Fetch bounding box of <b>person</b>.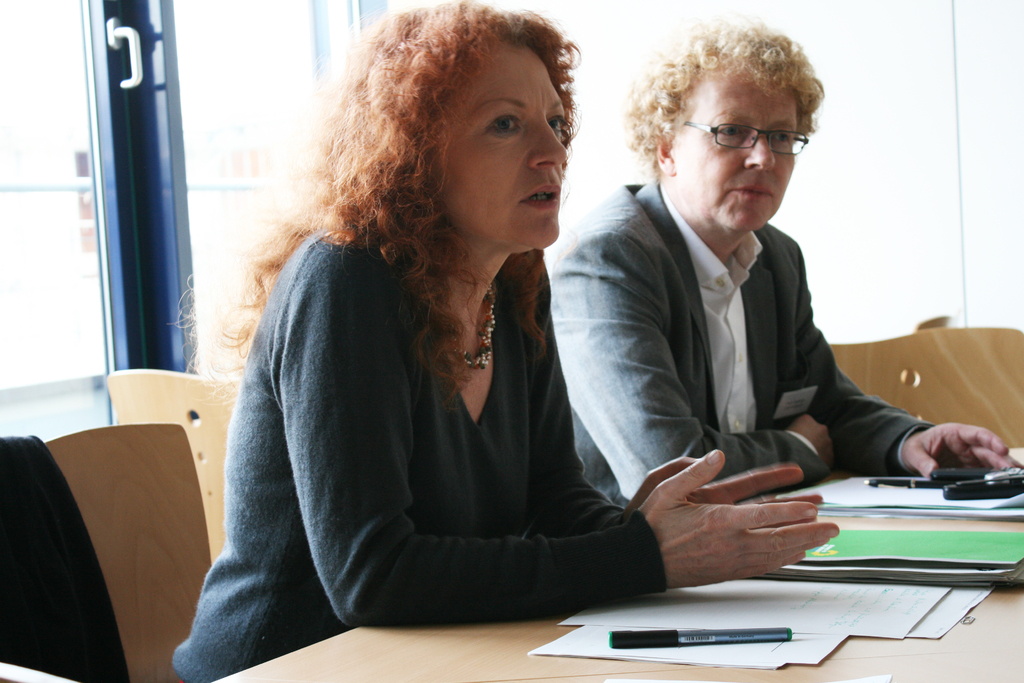
Bbox: pyautogui.locateOnScreen(542, 10, 1013, 509).
